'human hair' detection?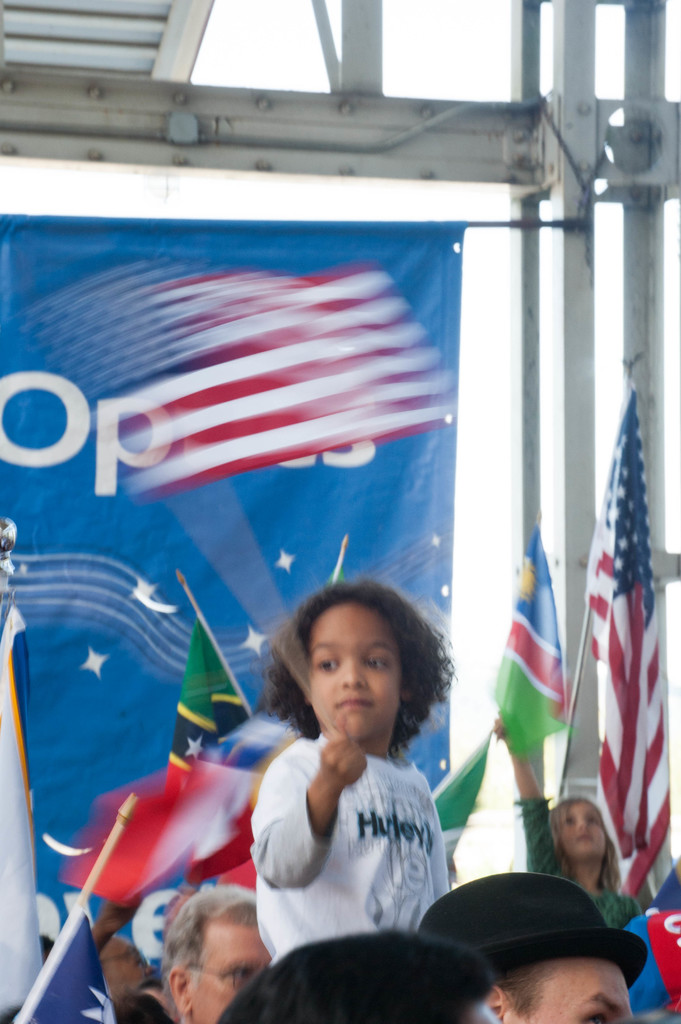
box=[268, 579, 448, 763]
